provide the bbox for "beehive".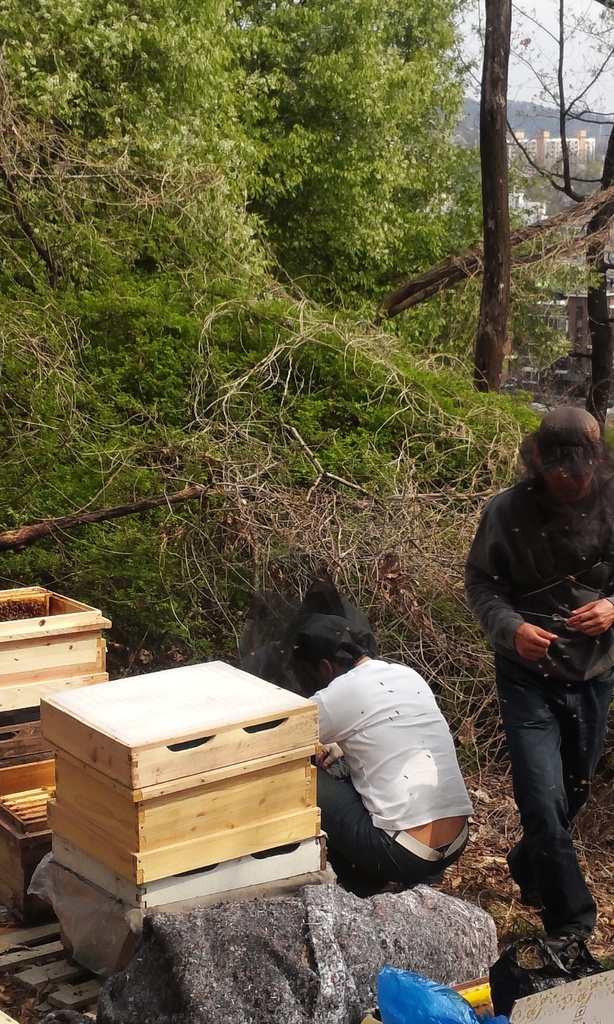
locate(0, 605, 43, 620).
